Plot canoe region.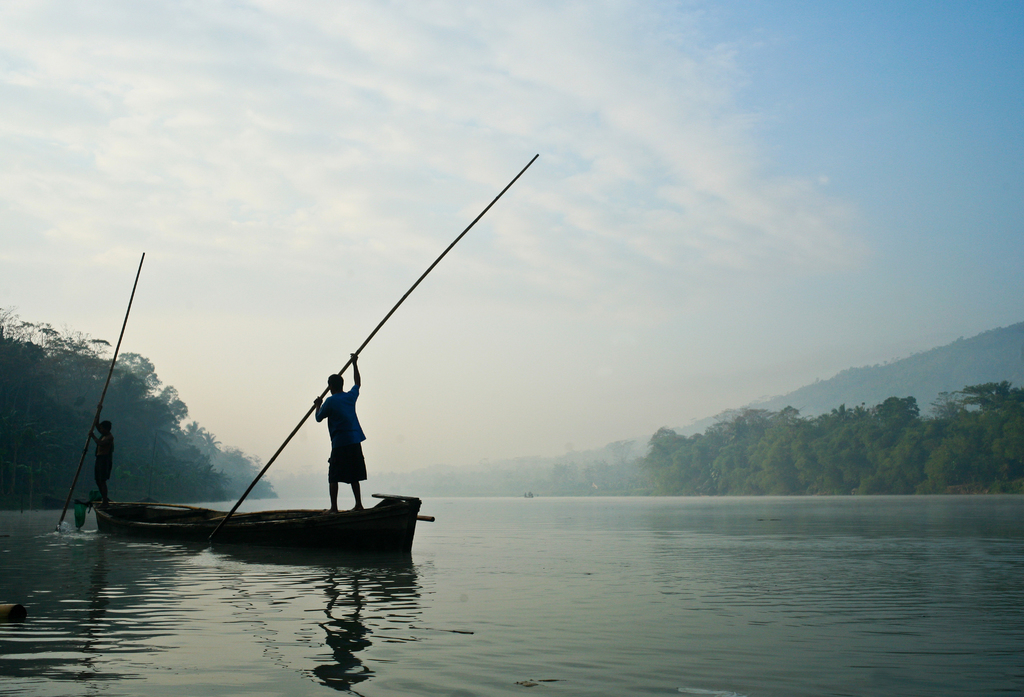
Plotted at bbox(96, 499, 236, 533).
